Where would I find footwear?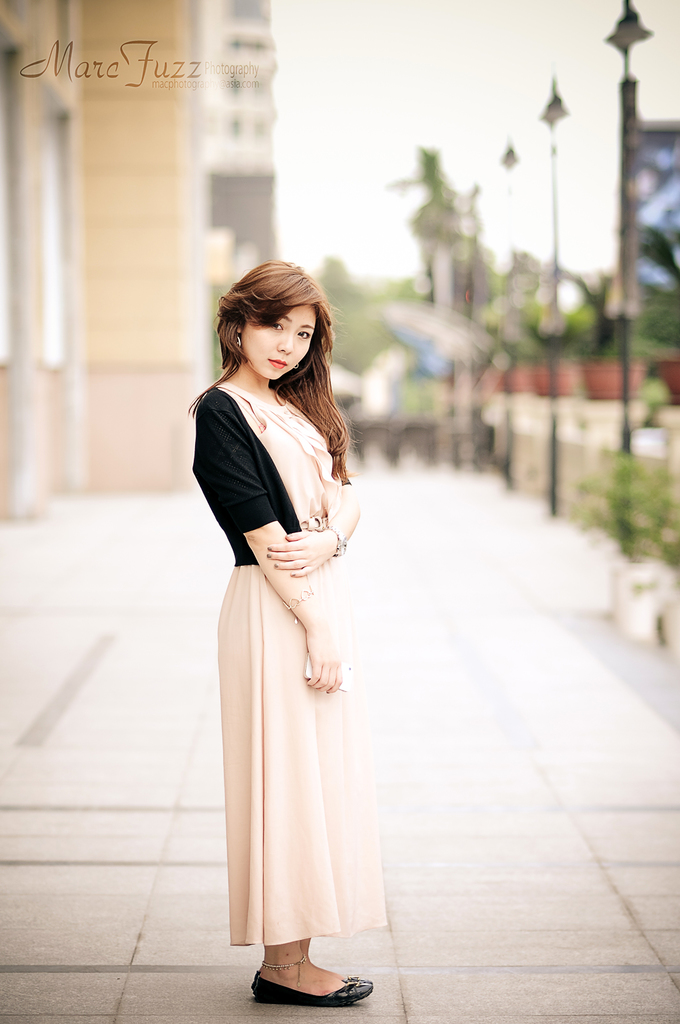
At <region>252, 952, 361, 1011</region>.
